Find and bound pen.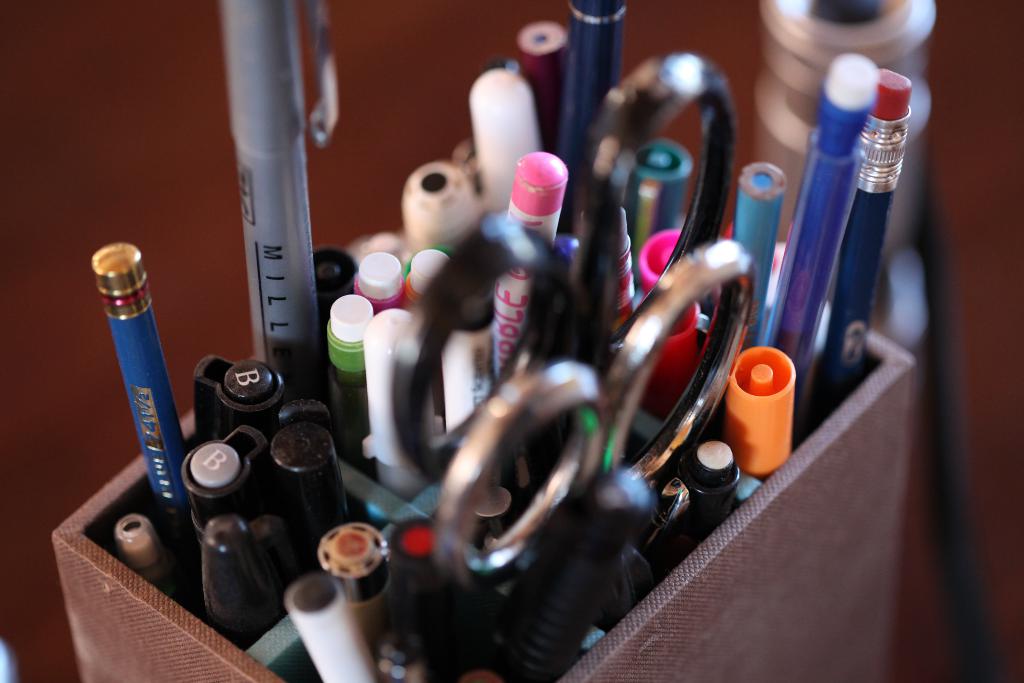
Bound: rect(550, 0, 631, 236).
